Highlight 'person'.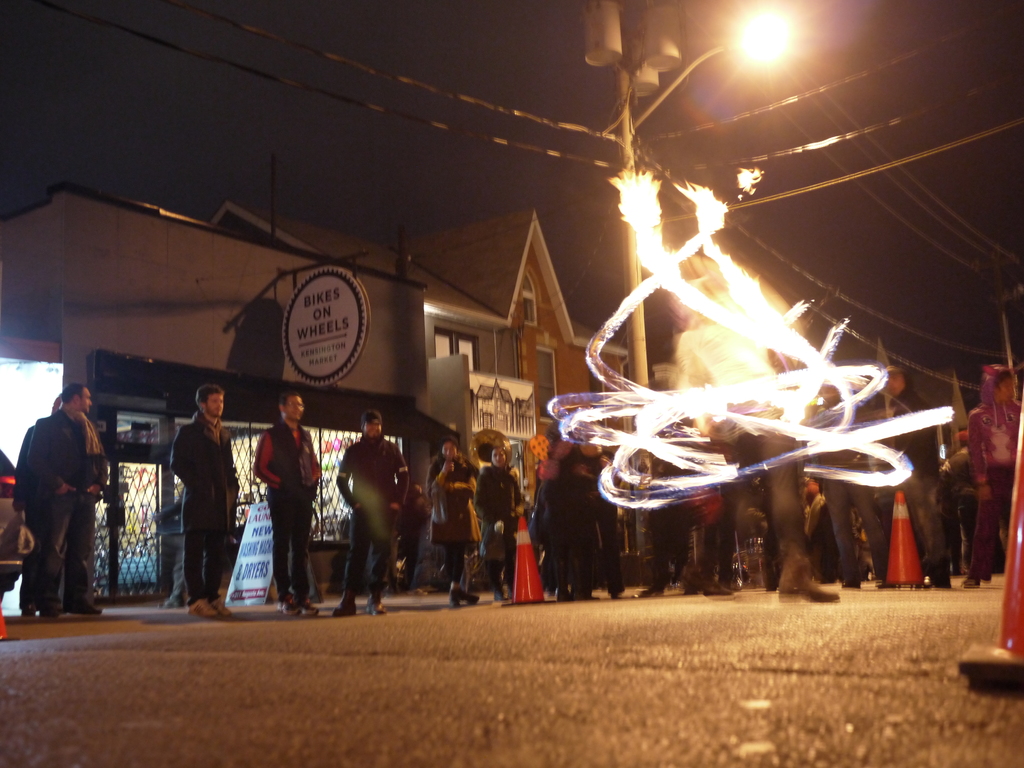
Highlighted region: rect(334, 410, 410, 616).
